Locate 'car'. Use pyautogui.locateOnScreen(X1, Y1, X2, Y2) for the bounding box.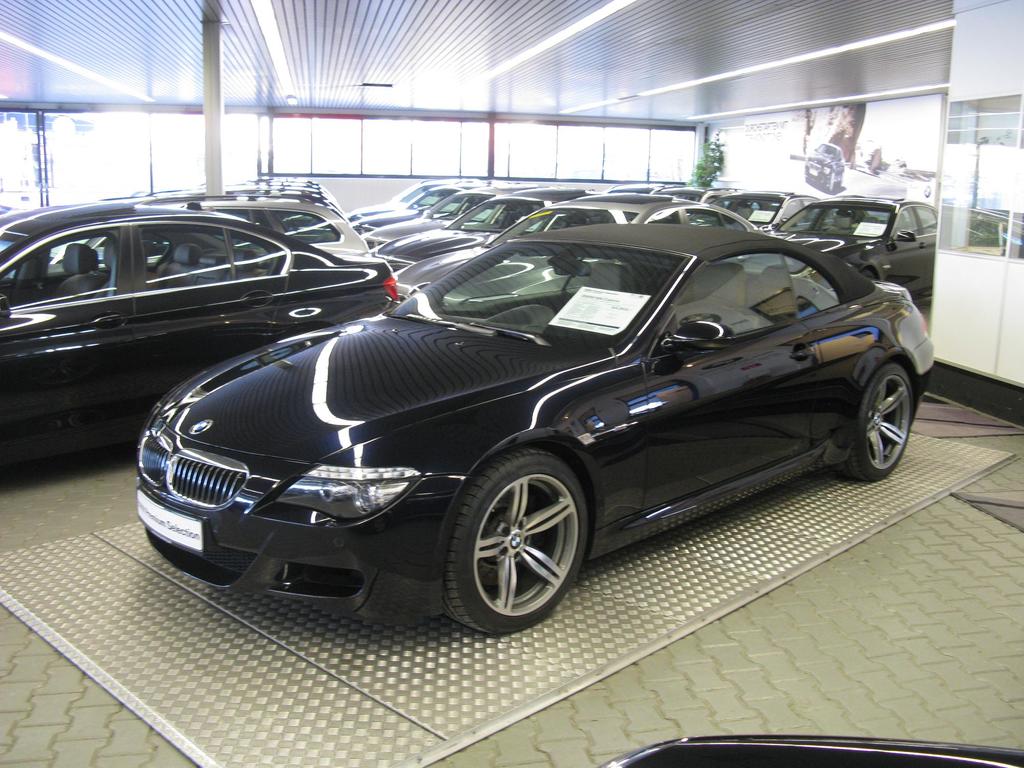
pyautogui.locateOnScreen(0, 187, 408, 474).
